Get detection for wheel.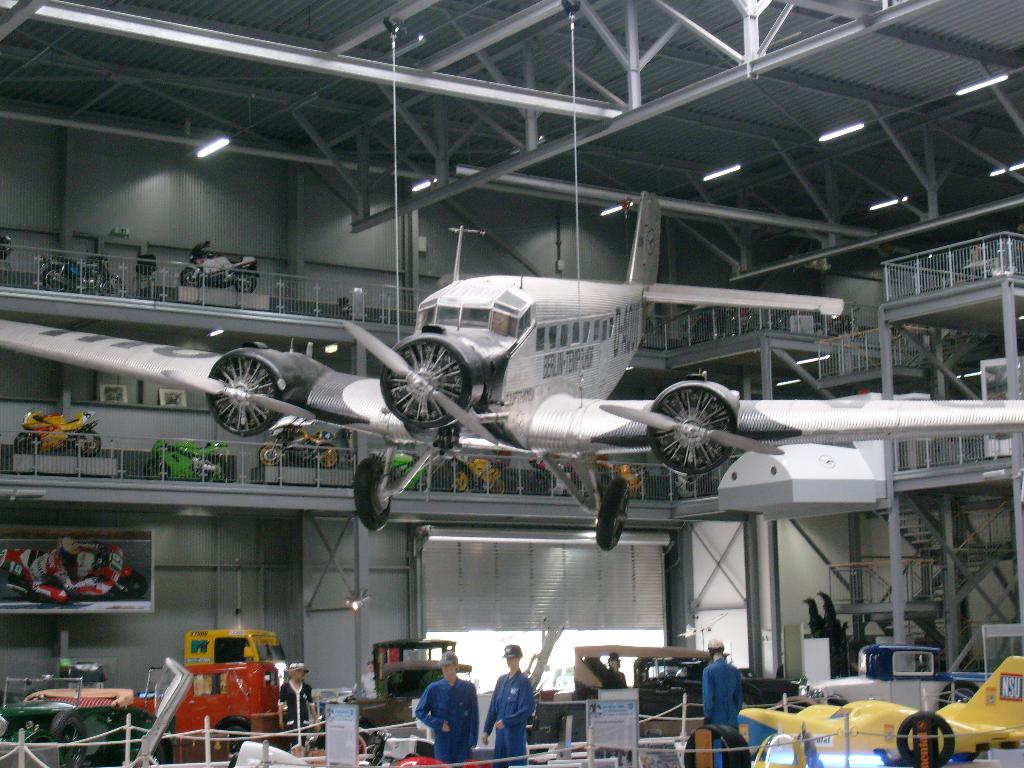
Detection: x1=349 y1=457 x2=394 y2=534.
